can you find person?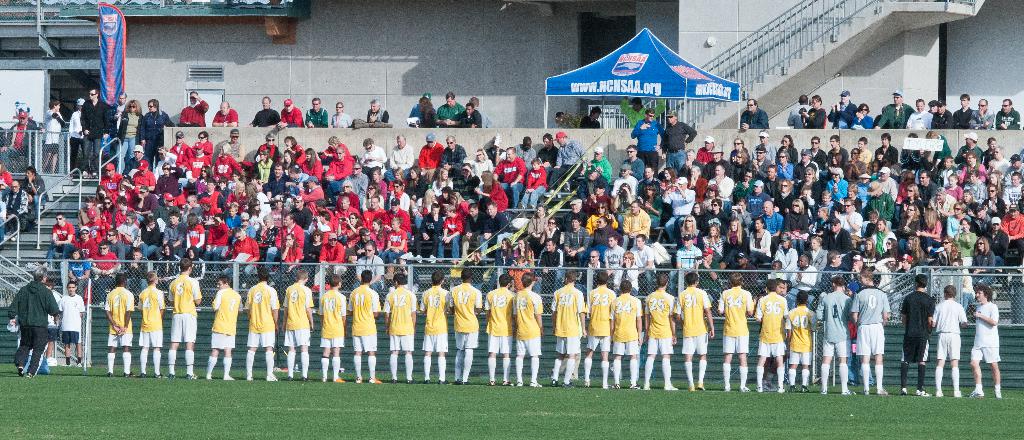
Yes, bounding box: <region>973, 287, 999, 398</region>.
